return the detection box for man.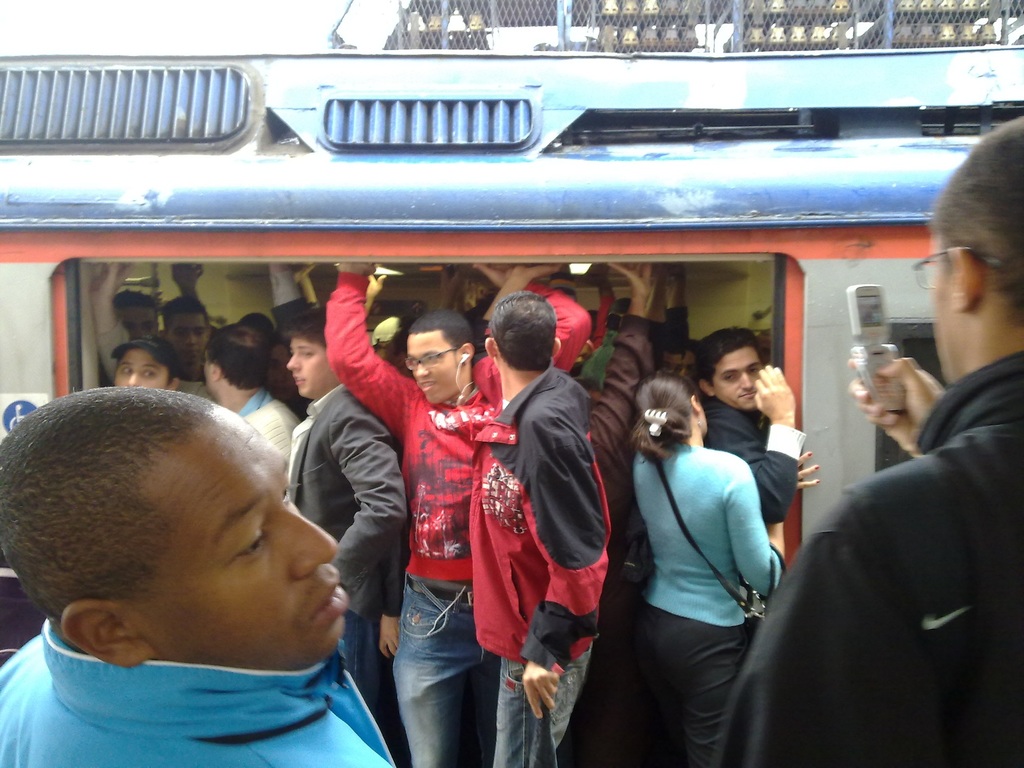
<region>89, 262, 808, 767</region>.
